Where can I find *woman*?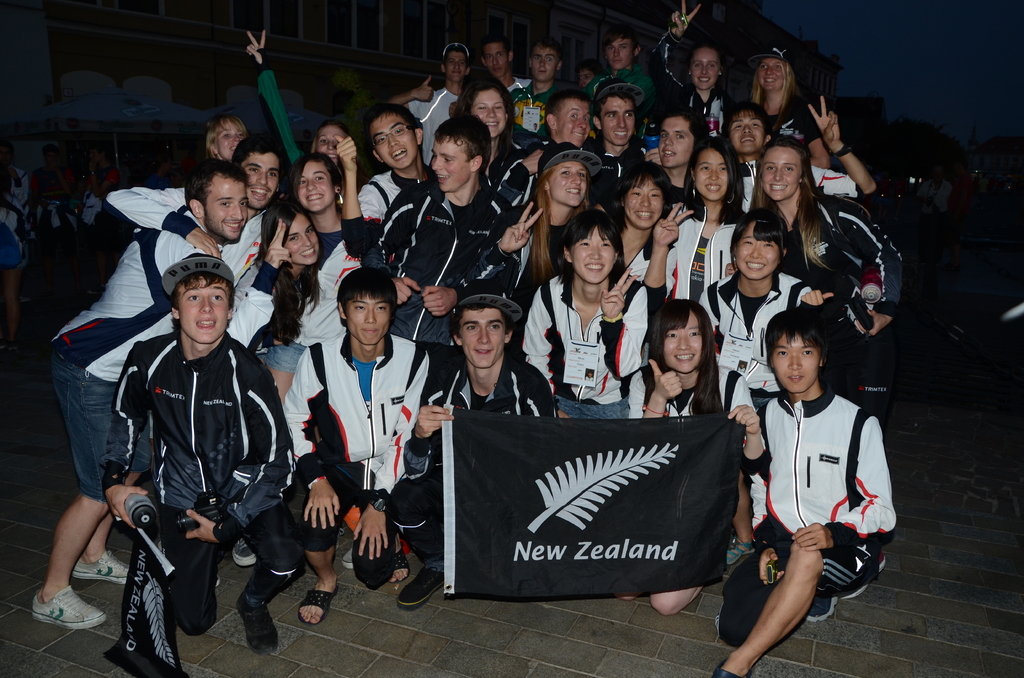
You can find it at <box>522,205,640,421</box>.
